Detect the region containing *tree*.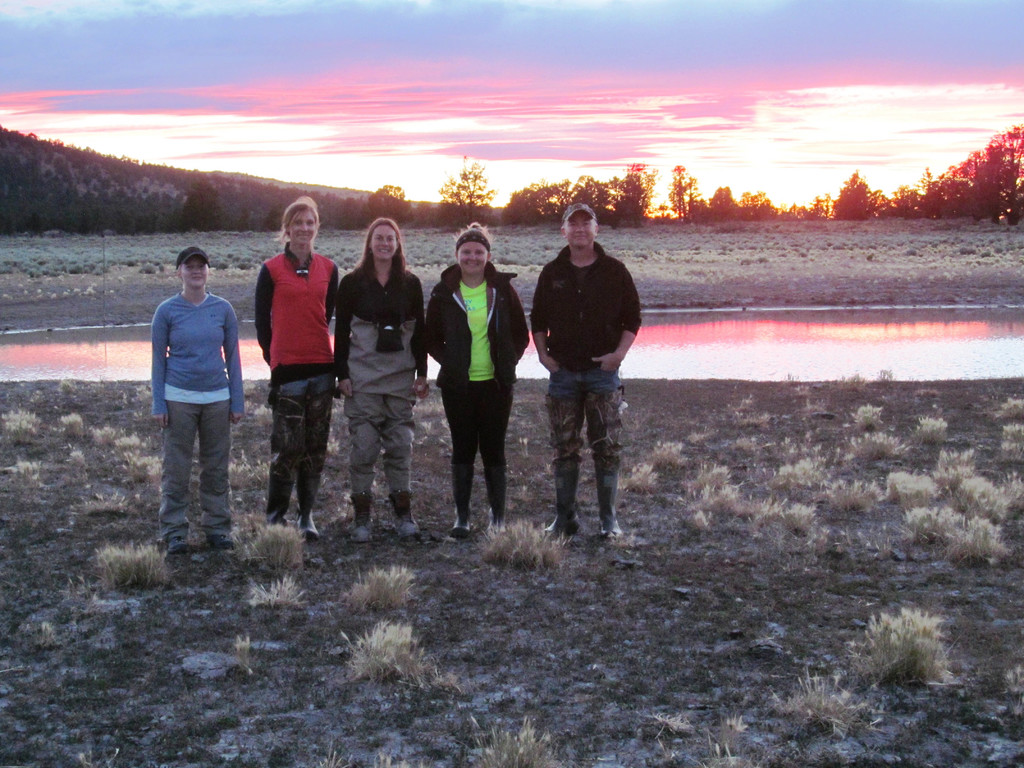
crop(184, 181, 225, 232).
